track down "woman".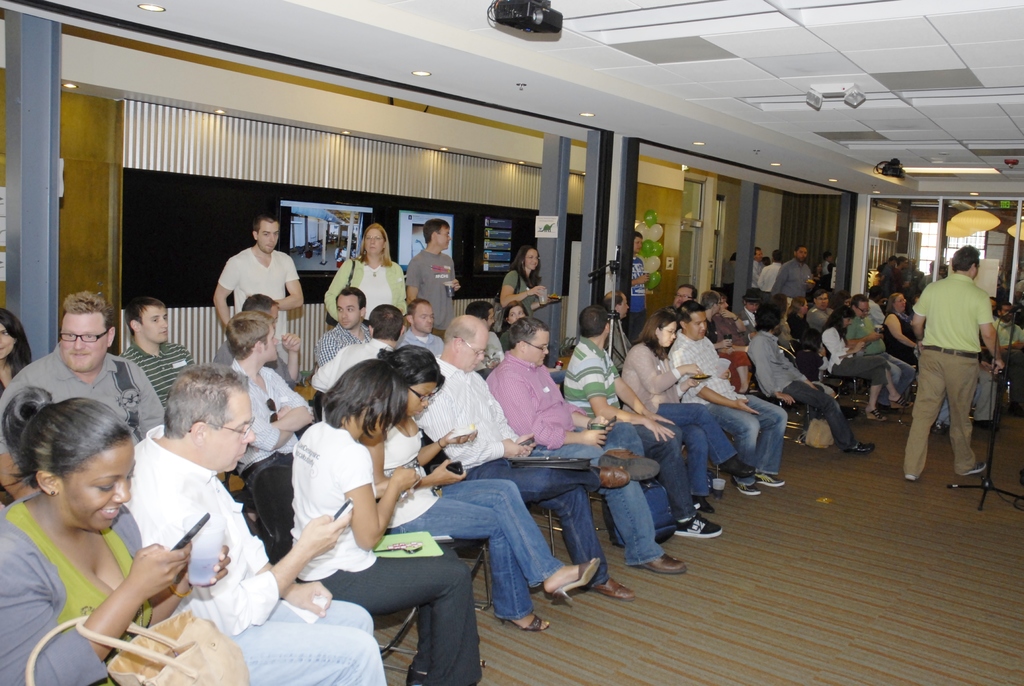
Tracked to 616 308 756 516.
